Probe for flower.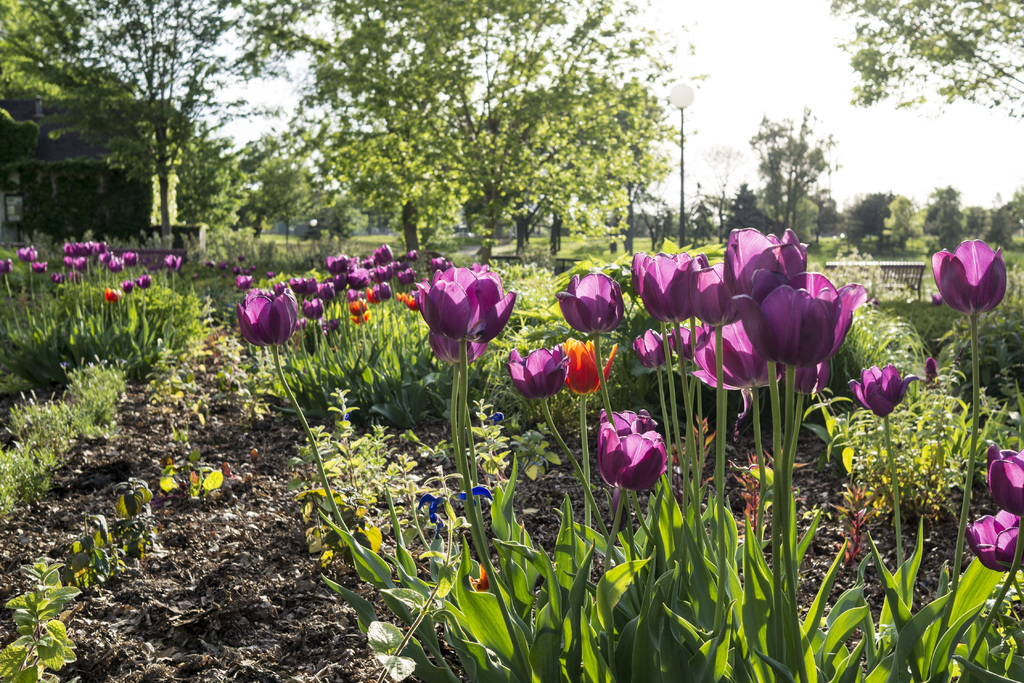
Probe result: {"x1": 561, "y1": 266, "x2": 624, "y2": 331}.
